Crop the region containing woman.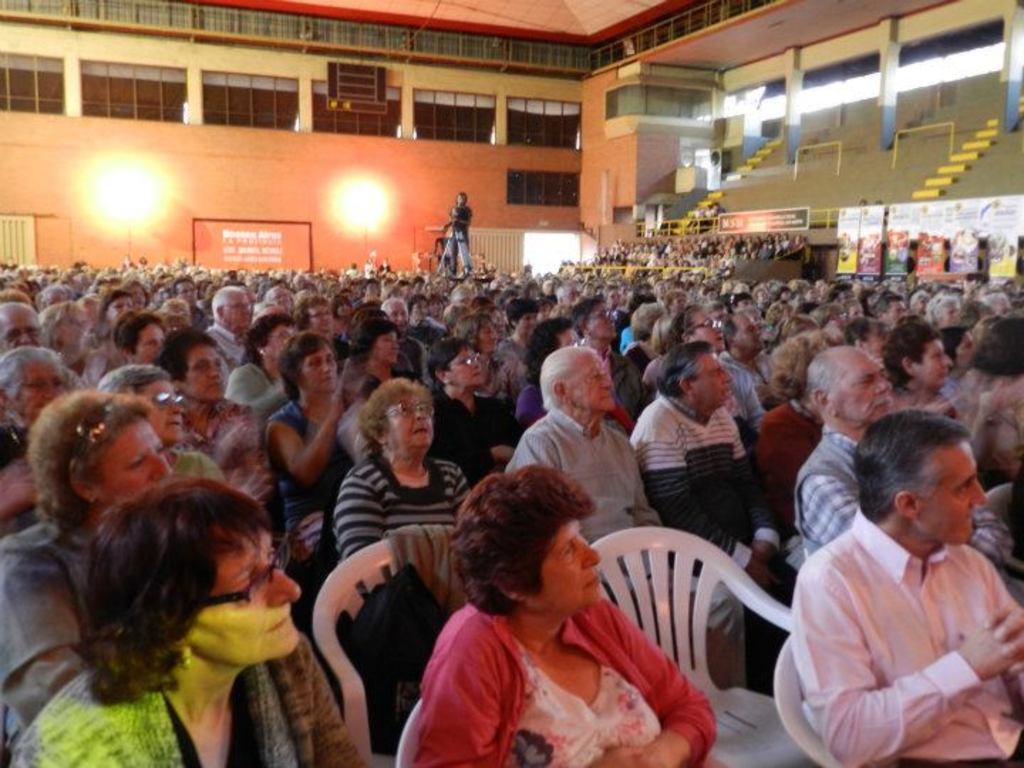
Crop region: <bbox>882, 317, 964, 422</bbox>.
